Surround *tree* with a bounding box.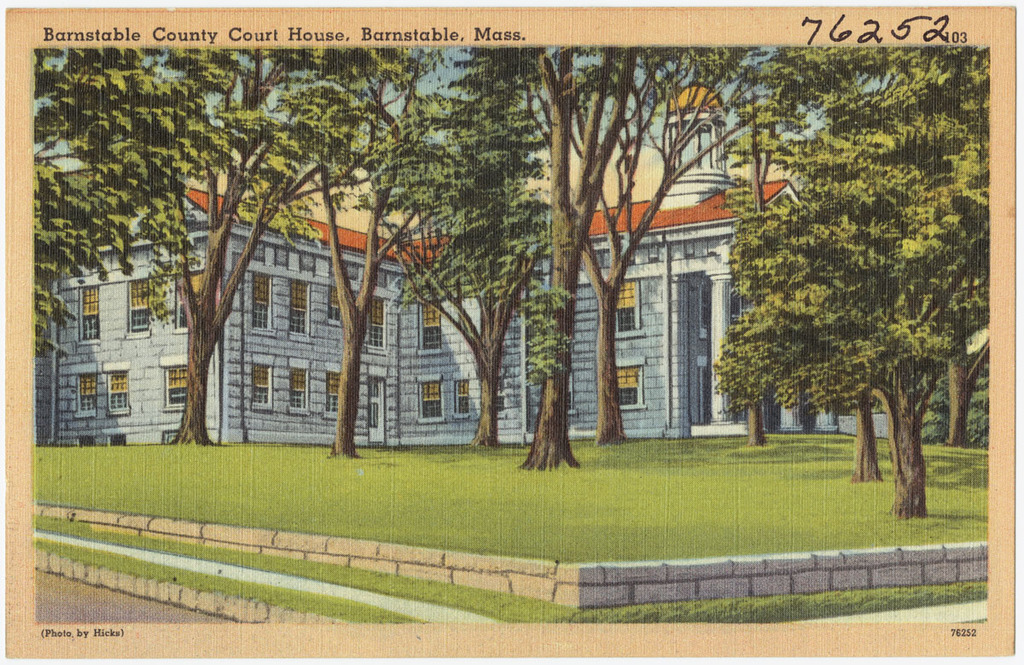
left=728, top=84, right=988, bottom=491.
